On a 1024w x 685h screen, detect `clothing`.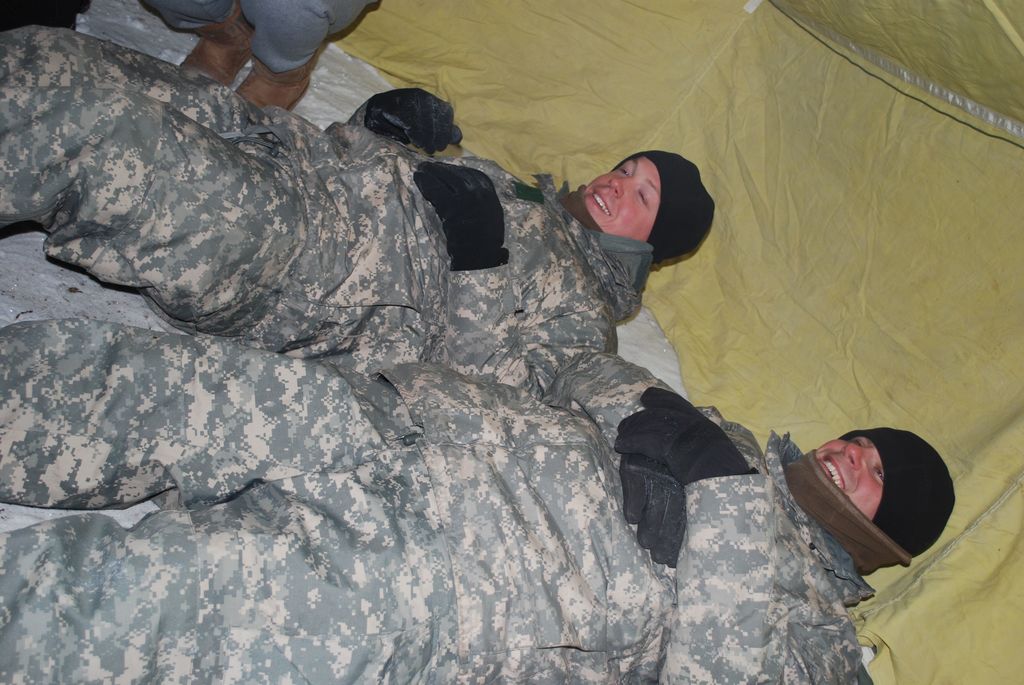
(0, 301, 911, 684).
